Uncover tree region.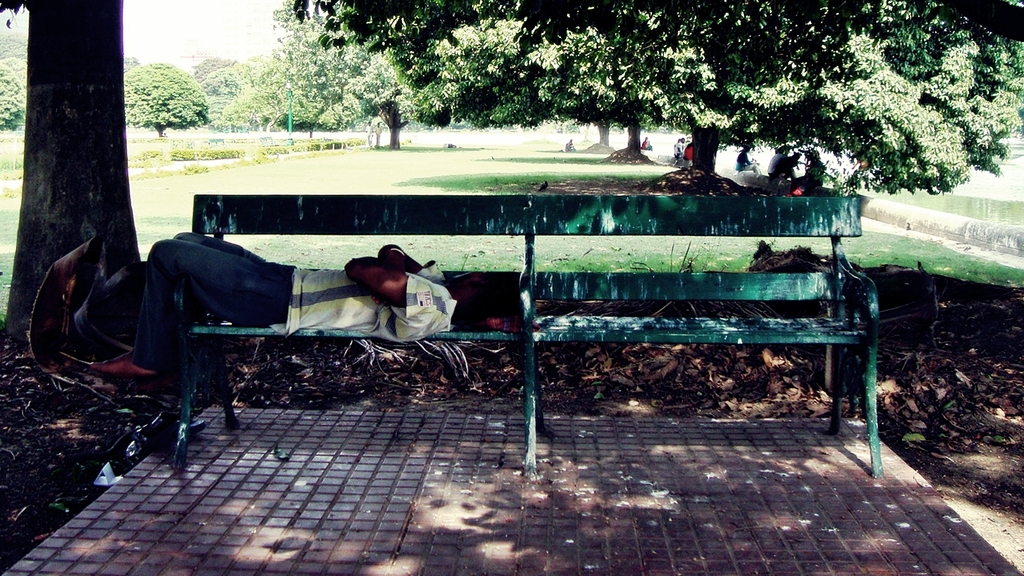
Uncovered: left=570, top=51, right=636, bottom=160.
